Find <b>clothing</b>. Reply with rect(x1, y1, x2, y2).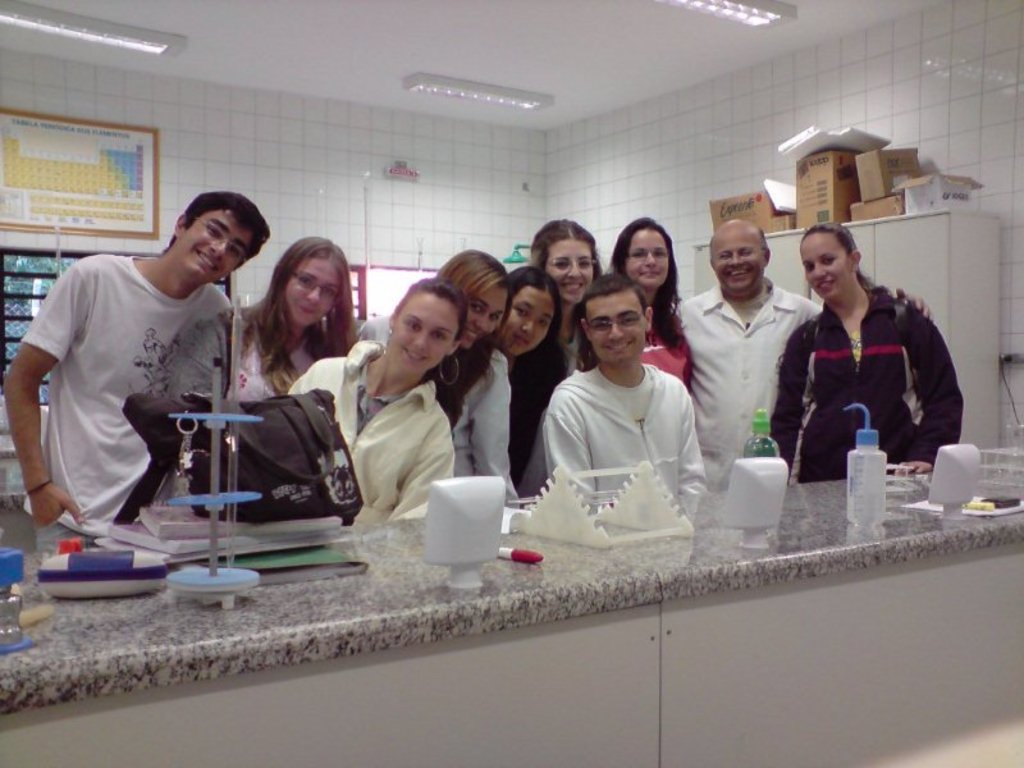
rect(677, 285, 827, 470).
